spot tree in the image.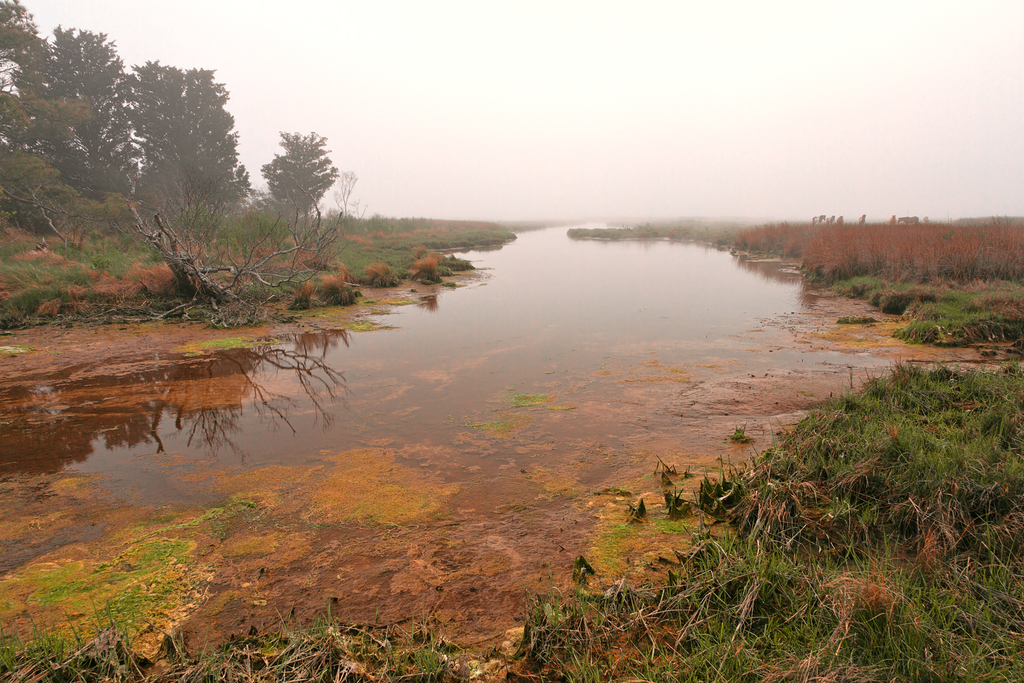
tree found at bbox=(115, 63, 244, 208).
